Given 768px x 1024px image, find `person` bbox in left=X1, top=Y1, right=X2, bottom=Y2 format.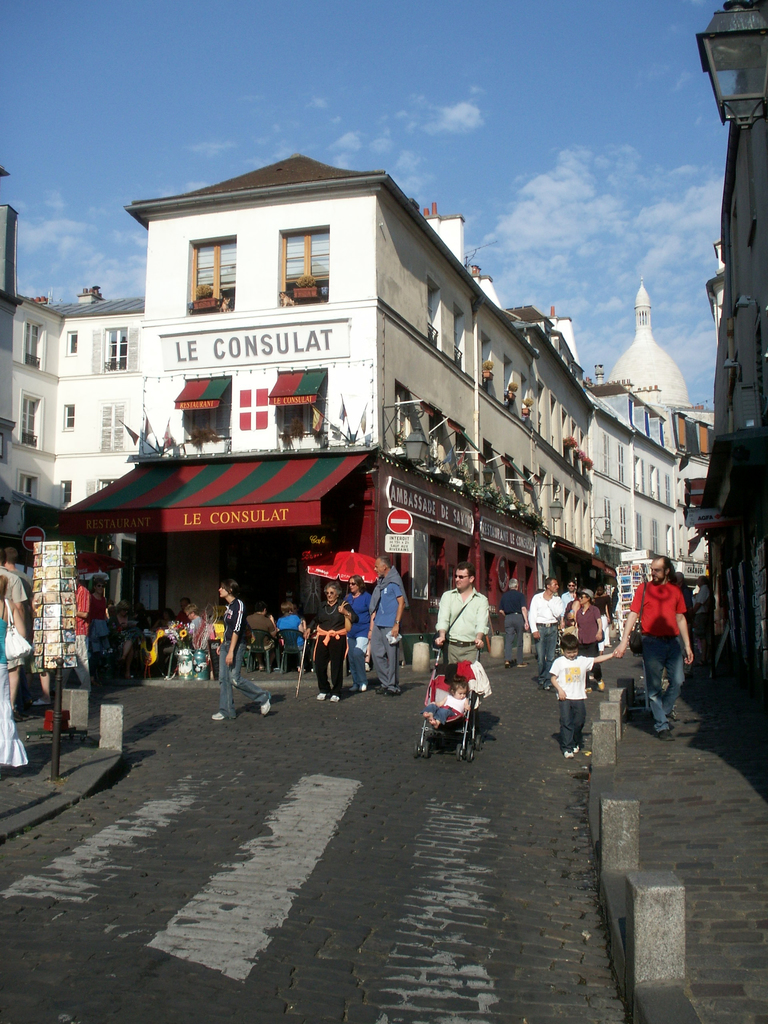
left=492, top=574, right=531, bottom=671.
